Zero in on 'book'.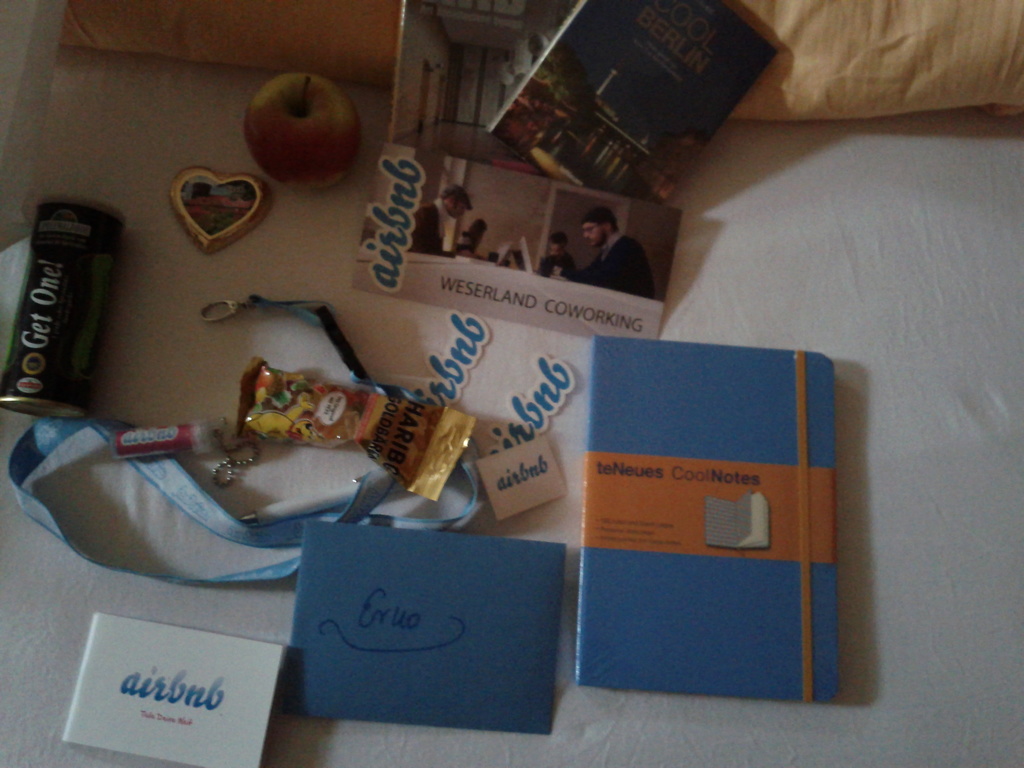
Zeroed in: (292,529,563,738).
